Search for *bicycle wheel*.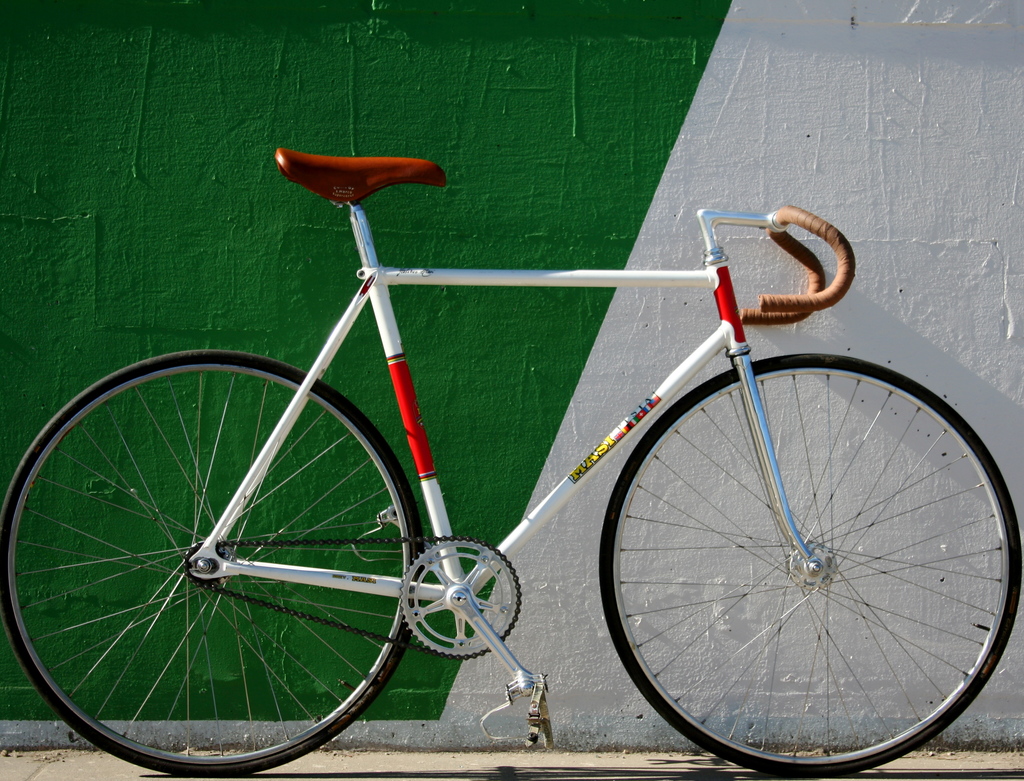
Found at (10,362,447,766).
